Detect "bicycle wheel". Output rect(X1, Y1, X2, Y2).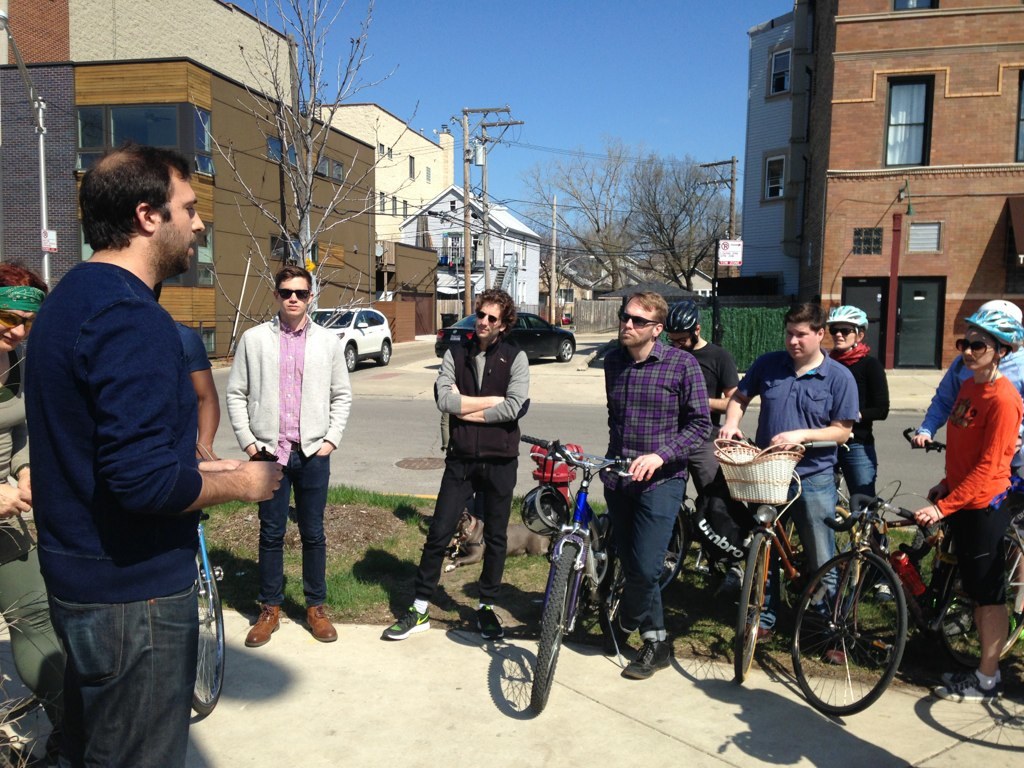
rect(655, 500, 693, 595).
